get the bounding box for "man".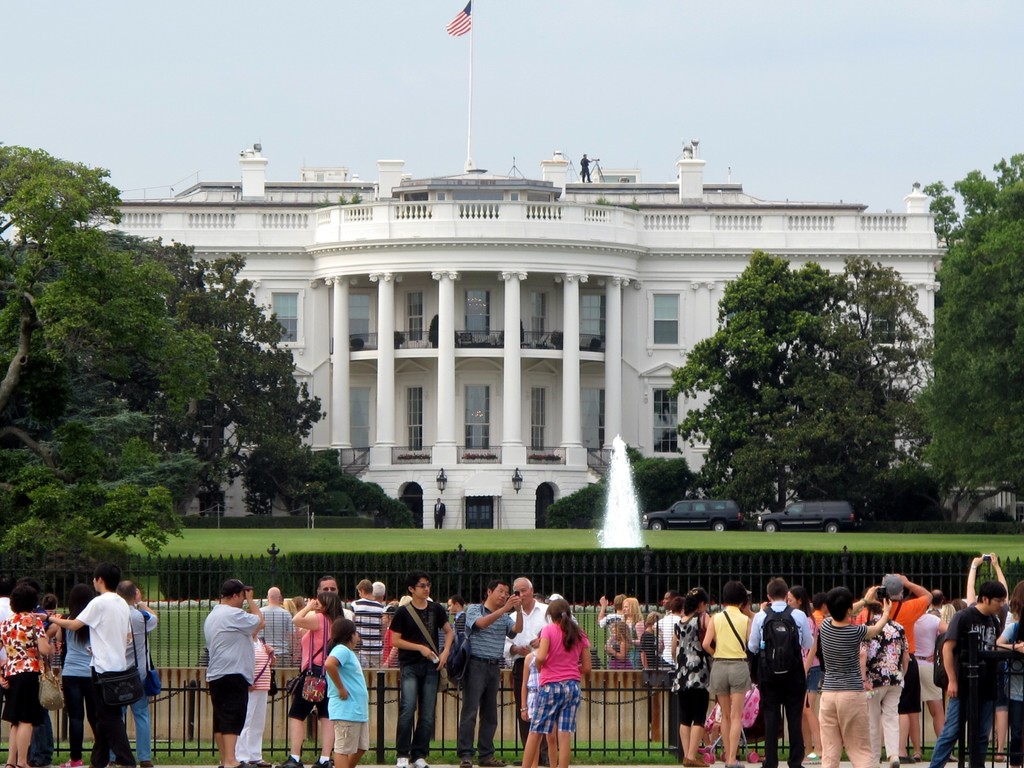
select_region(342, 573, 407, 680).
